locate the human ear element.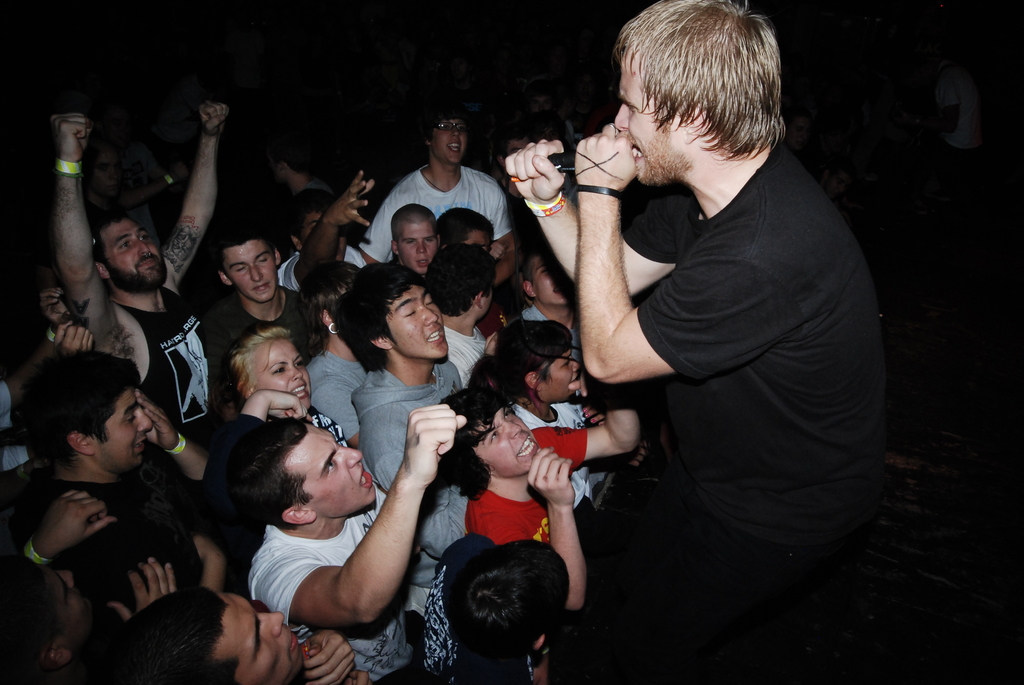
Element bbox: [x1=685, y1=104, x2=712, y2=143].
